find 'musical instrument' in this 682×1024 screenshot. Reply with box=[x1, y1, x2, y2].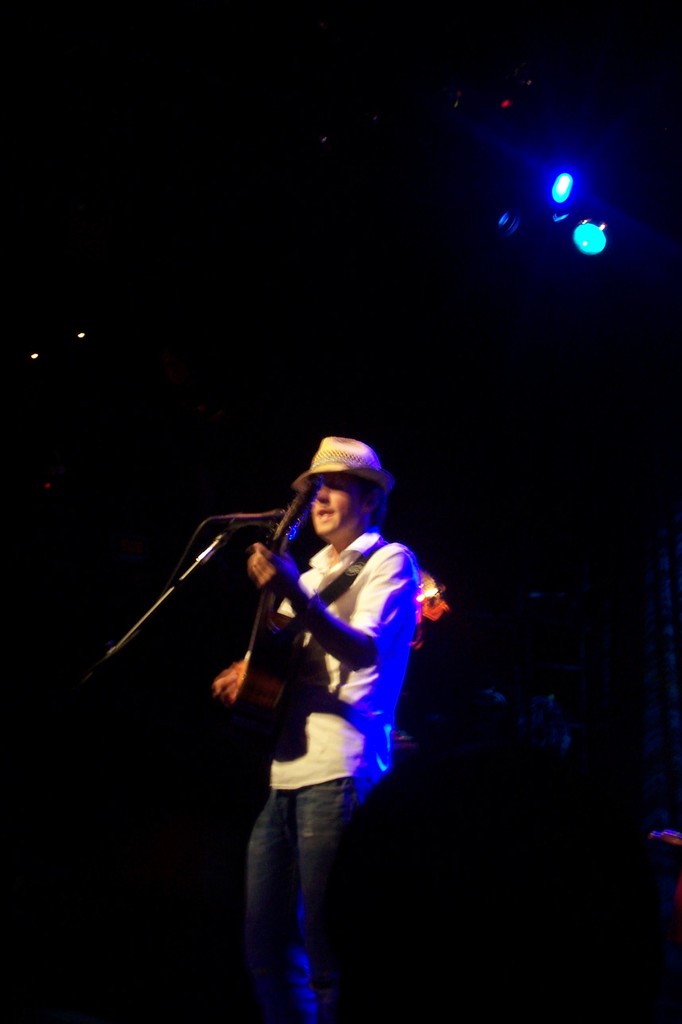
box=[233, 467, 323, 720].
